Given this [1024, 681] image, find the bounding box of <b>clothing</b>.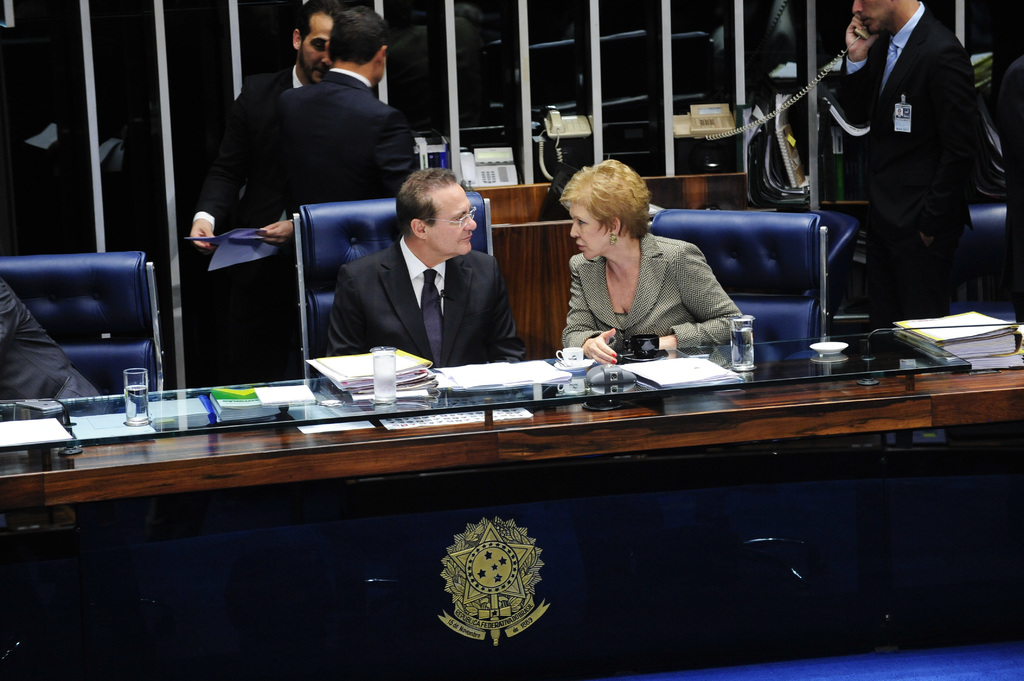
region(193, 70, 305, 228).
